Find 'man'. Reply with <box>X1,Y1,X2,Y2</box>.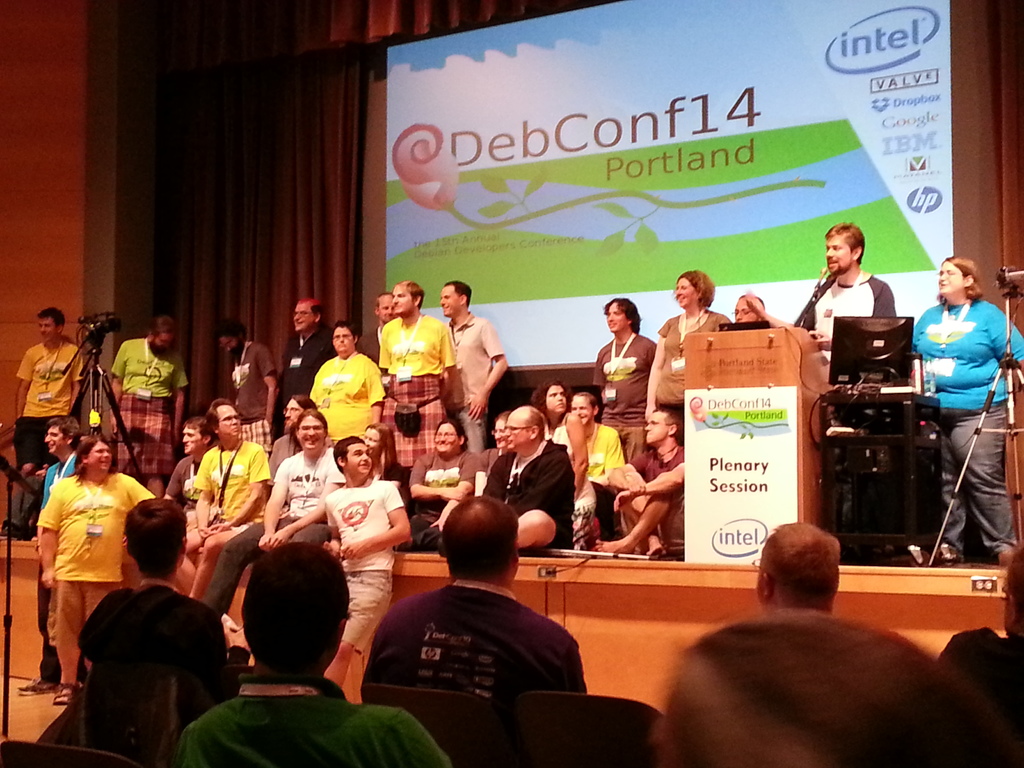
<box>753,522,838,616</box>.
